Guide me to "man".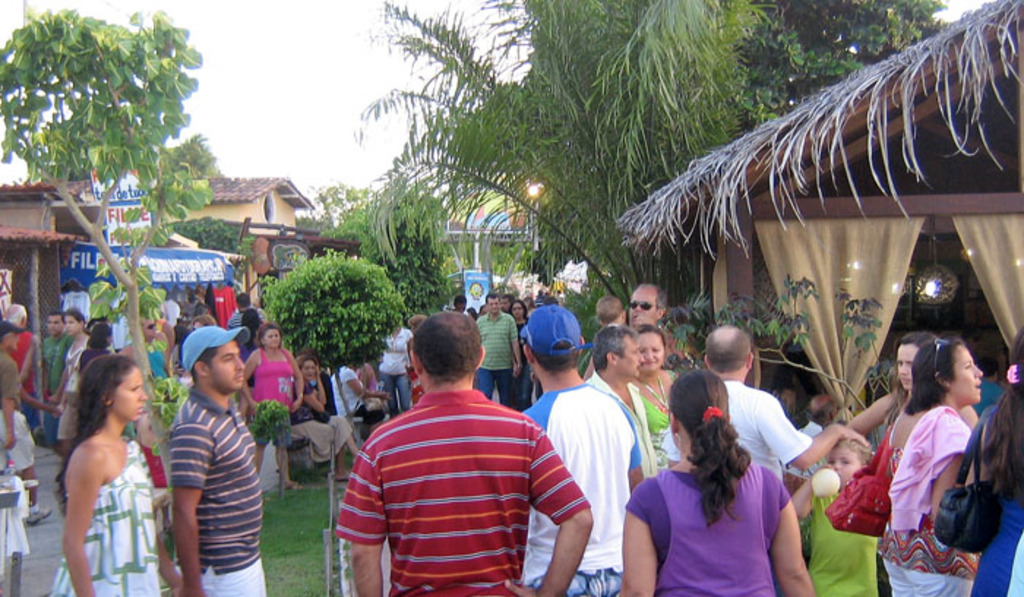
Guidance: (477, 294, 519, 404).
